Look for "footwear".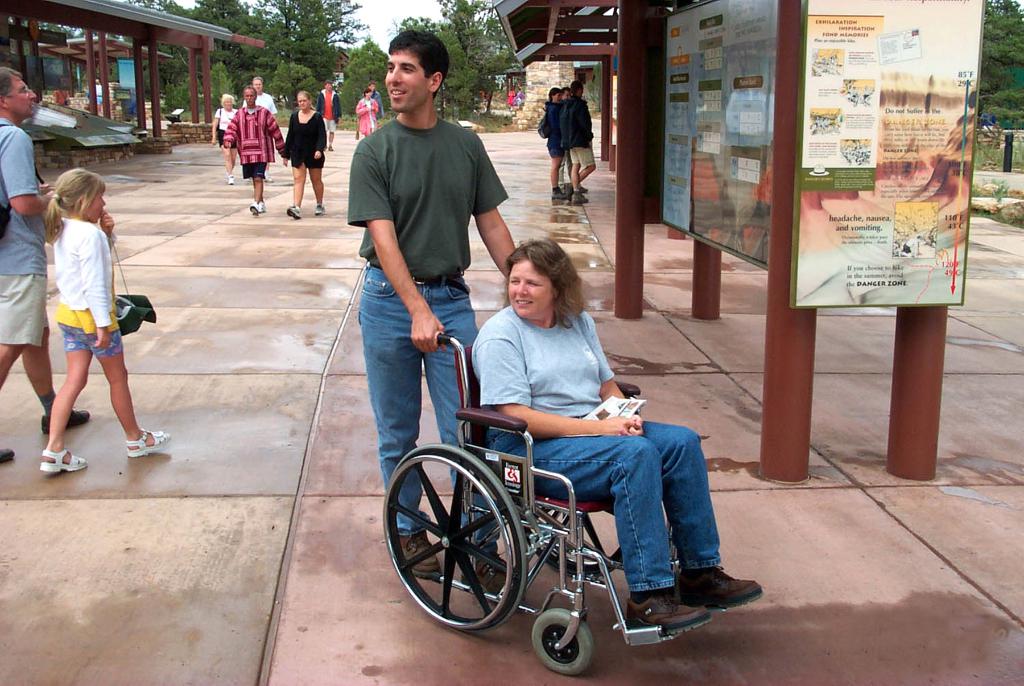
Found: (x1=460, y1=551, x2=513, y2=607).
